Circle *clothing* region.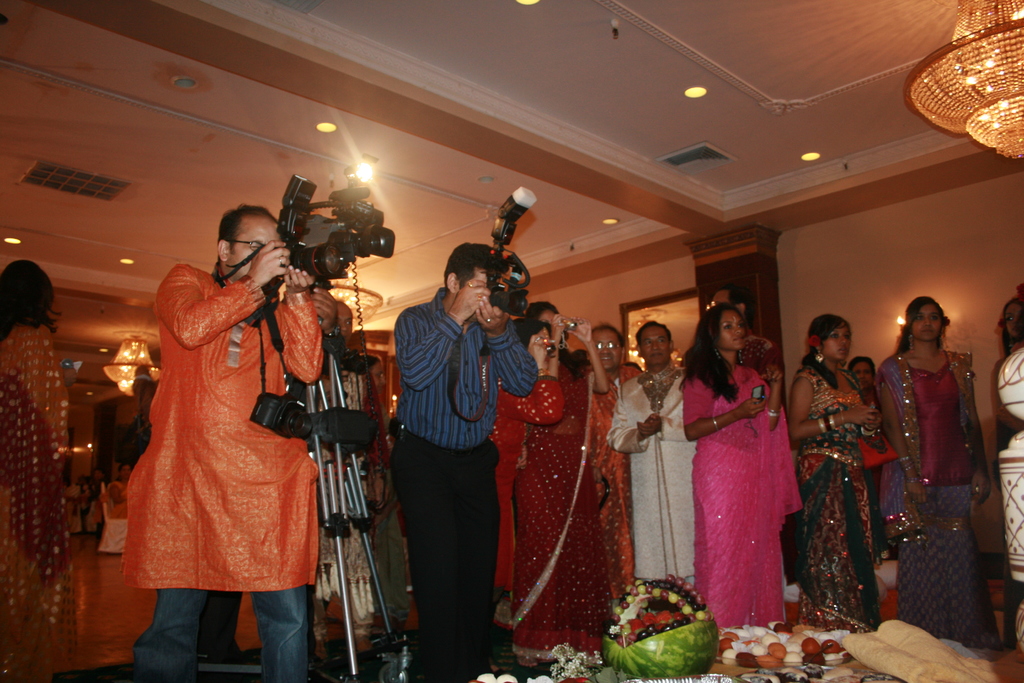
Region: 398 425 497 682.
